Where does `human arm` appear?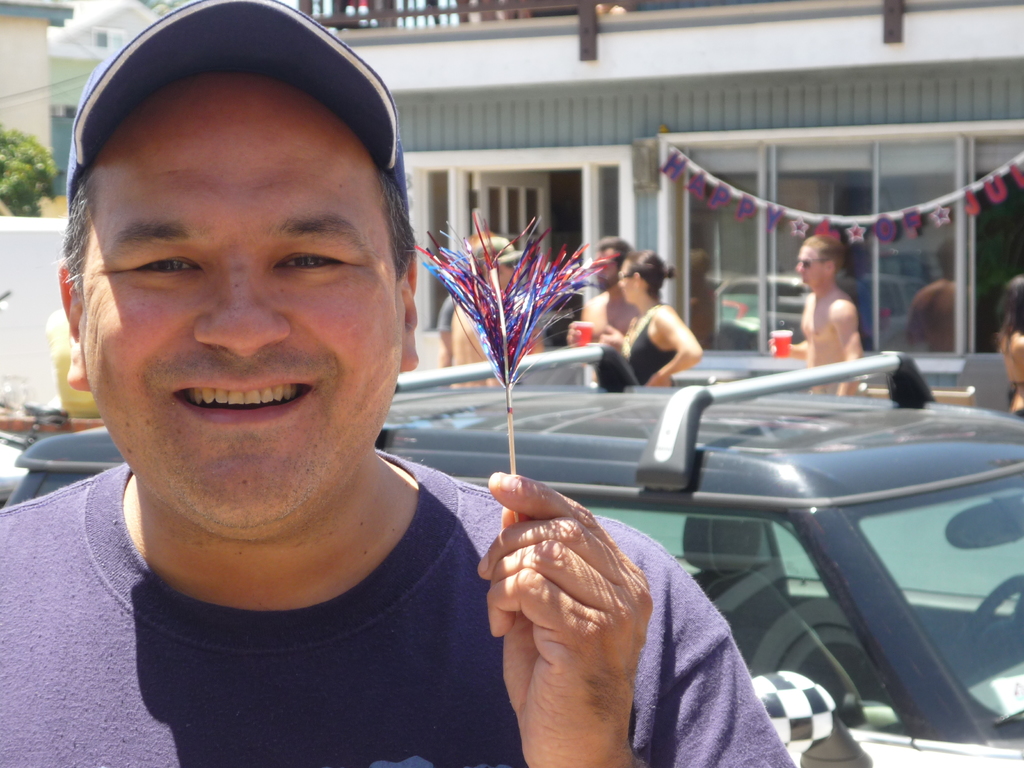
Appears at Rect(436, 305, 454, 368).
